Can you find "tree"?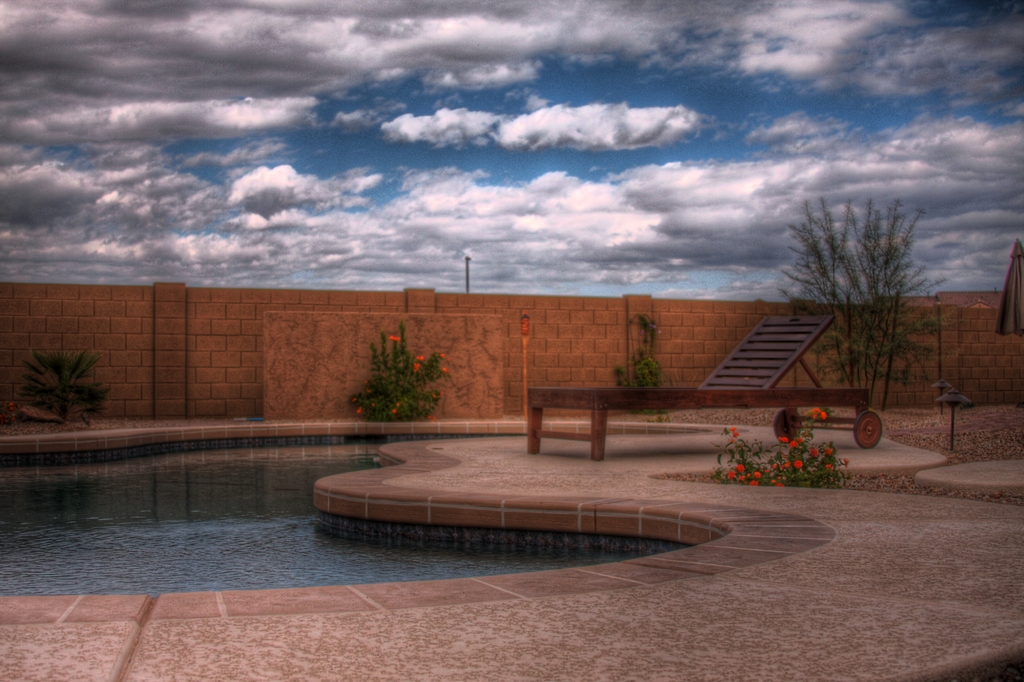
Yes, bounding box: x1=783 y1=186 x2=943 y2=387.
